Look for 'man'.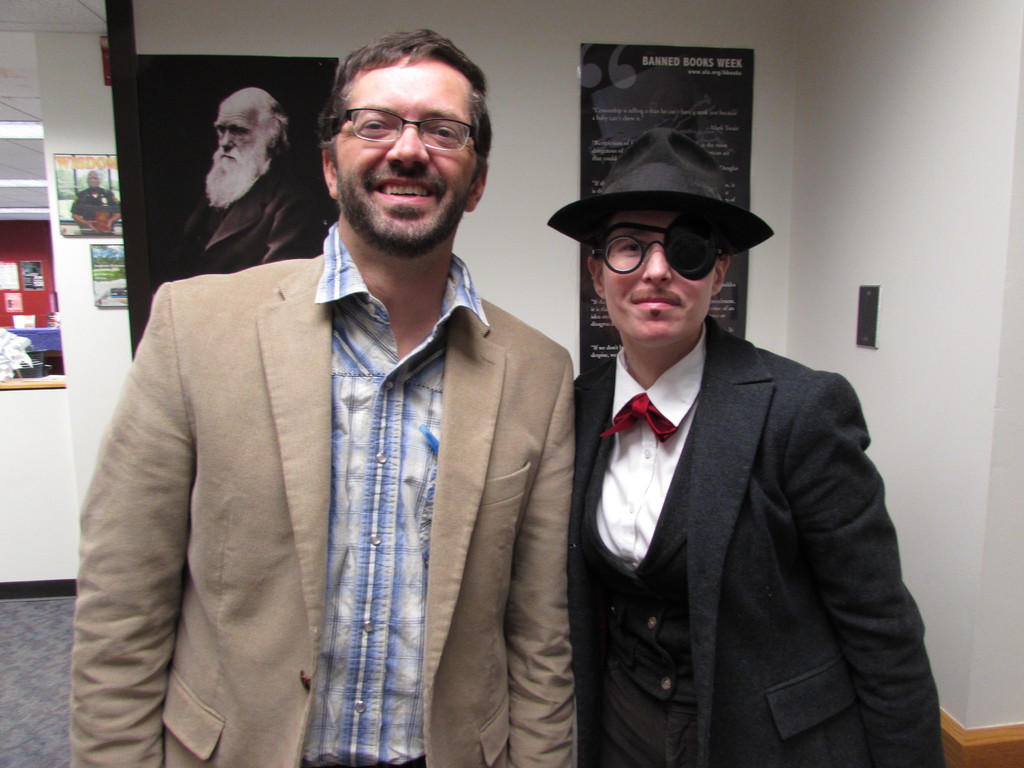
Found: <bbox>539, 140, 924, 756</bbox>.
